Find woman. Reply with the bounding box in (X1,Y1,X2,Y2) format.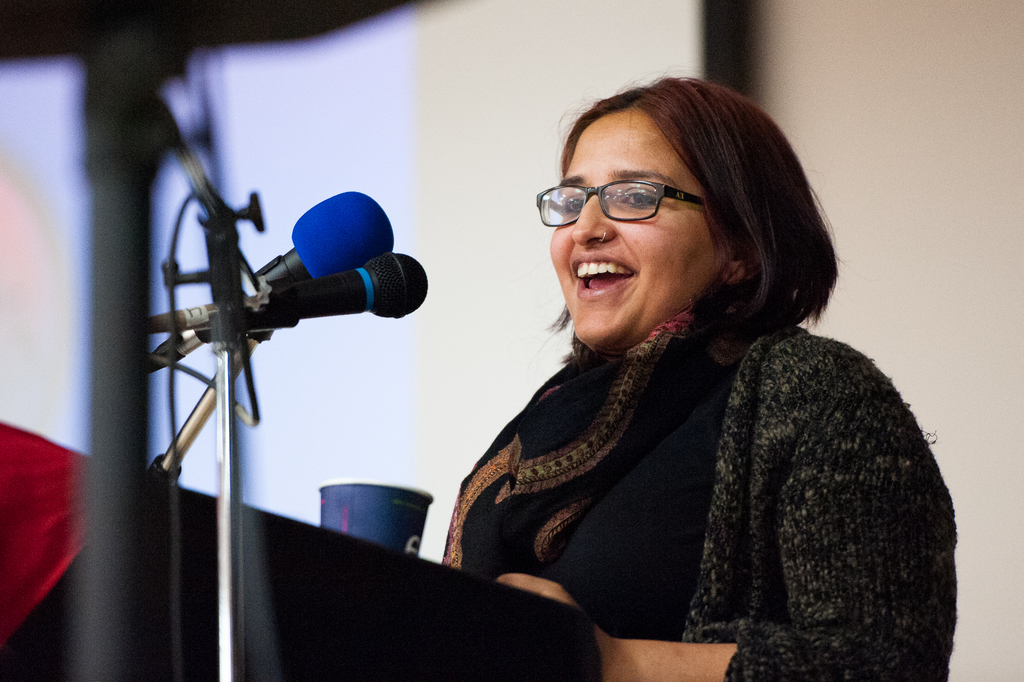
(419,74,968,679).
